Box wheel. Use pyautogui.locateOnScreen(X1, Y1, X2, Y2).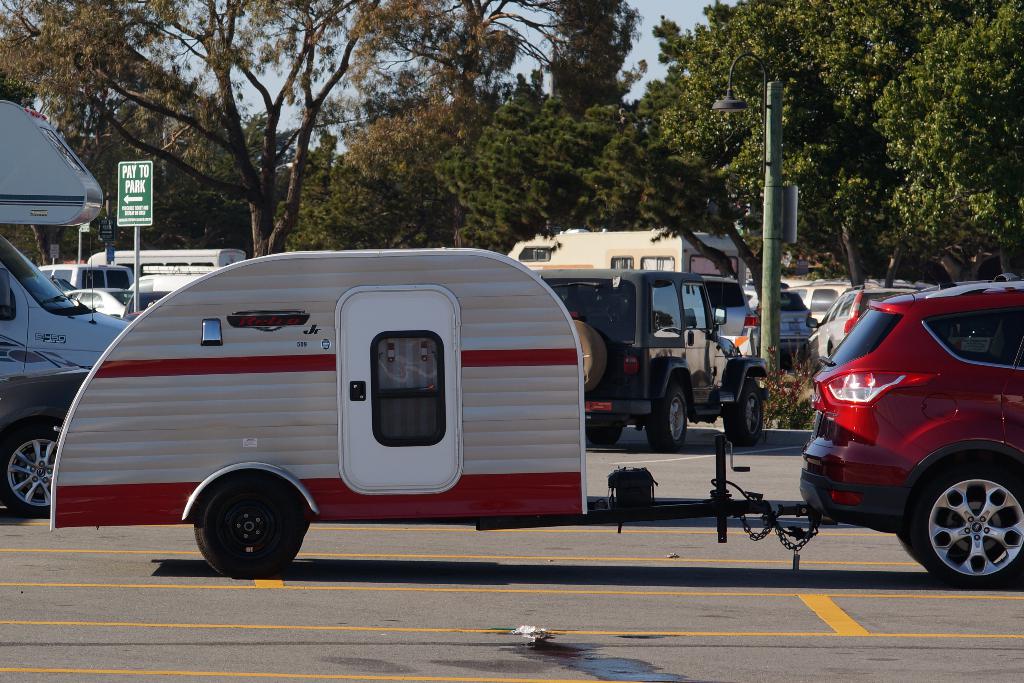
pyautogui.locateOnScreen(575, 320, 607, 391).
